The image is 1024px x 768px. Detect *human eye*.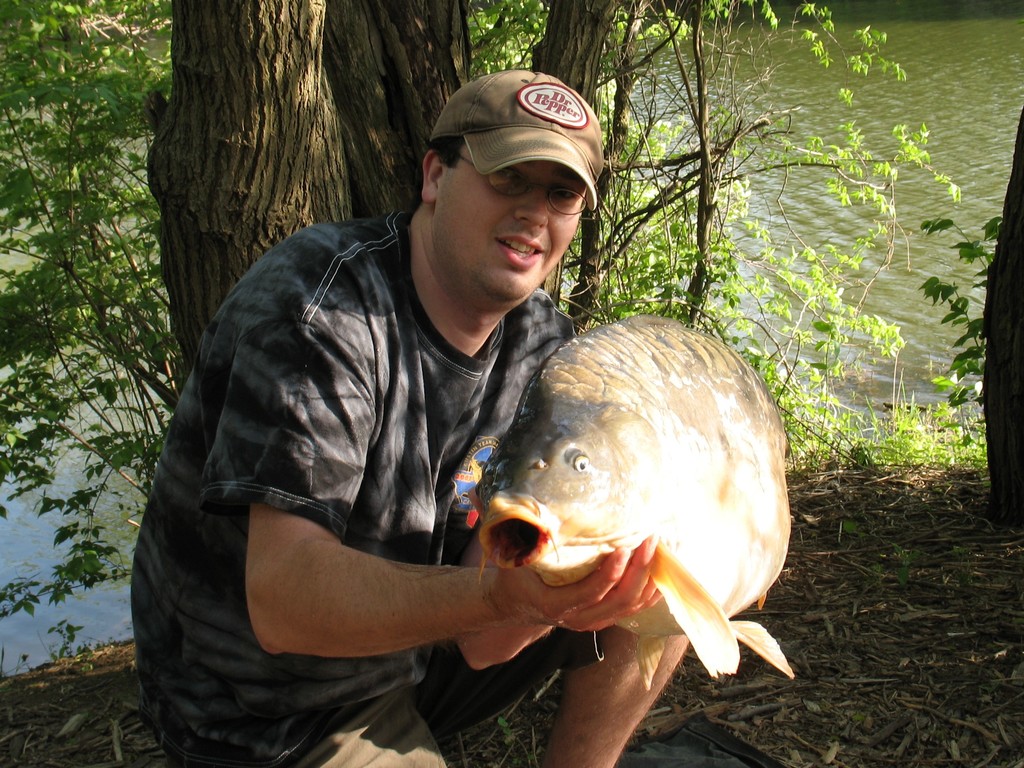
Detection: (x1=488, y1=161, x2=527, y2=184).
